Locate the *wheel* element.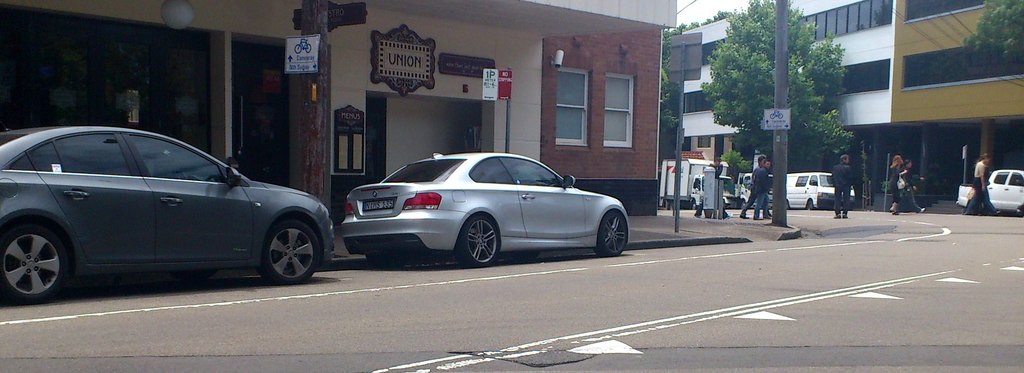
Element bbox: <bbox>1, 212, 65, 300</bbox>.
